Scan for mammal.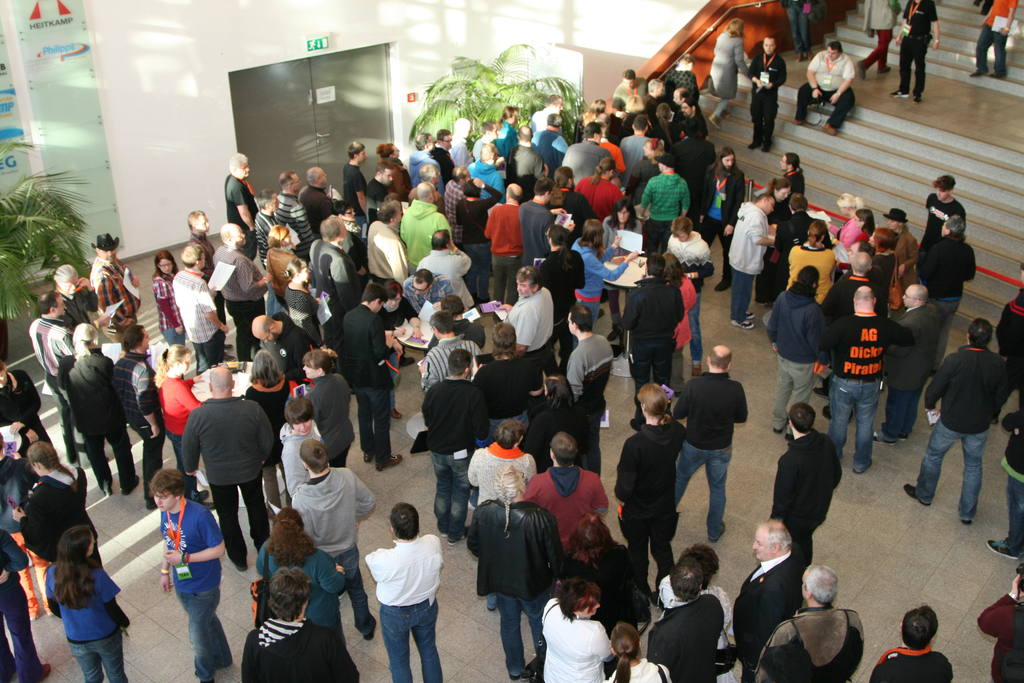
Scan result: [740,516,806,682].
